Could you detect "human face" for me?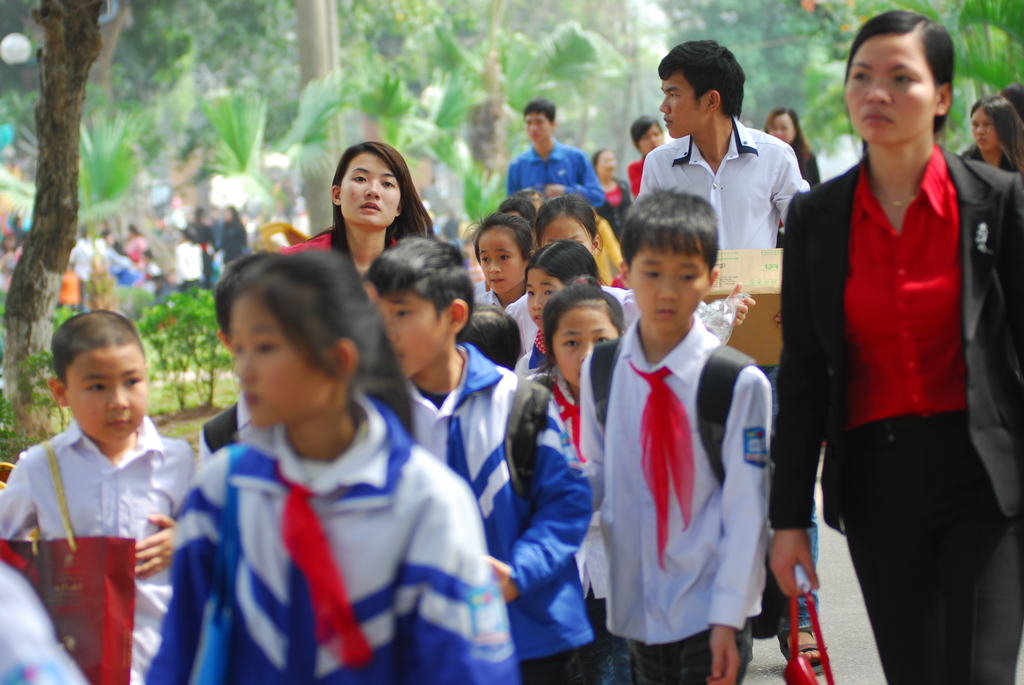
Detection result: <box>67,352,148,441</box>.
